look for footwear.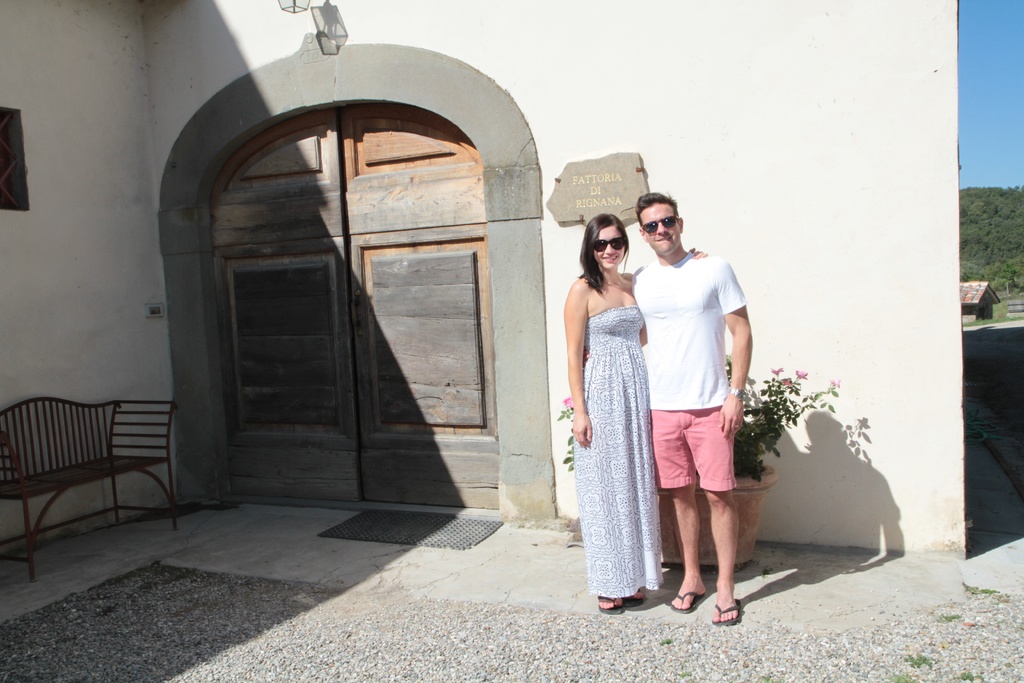
Found: [597,593,623,612].
